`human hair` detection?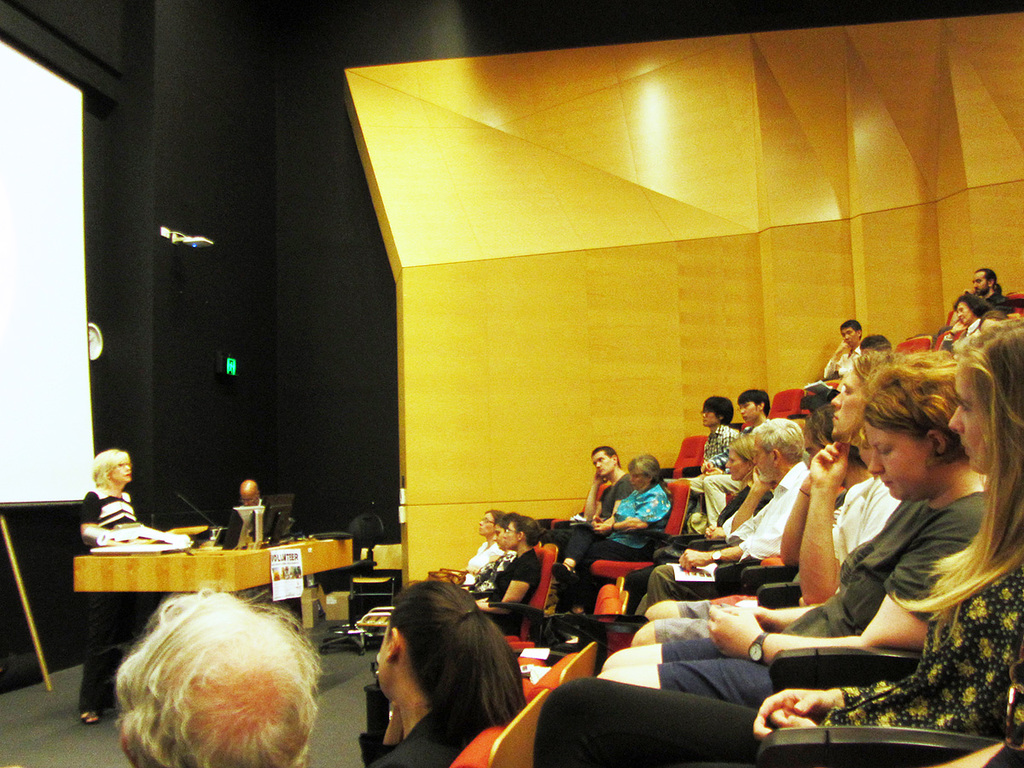
[485, 508, 503, 517]
